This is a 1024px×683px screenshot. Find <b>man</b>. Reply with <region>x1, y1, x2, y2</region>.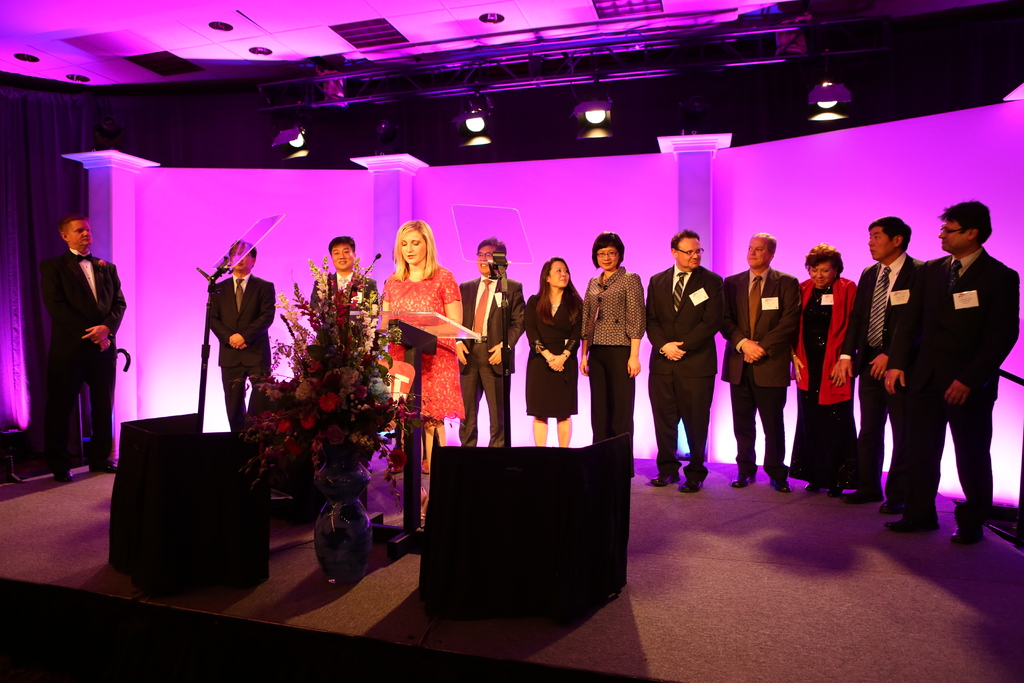
<region>40, 220, 128, 482</region>.
